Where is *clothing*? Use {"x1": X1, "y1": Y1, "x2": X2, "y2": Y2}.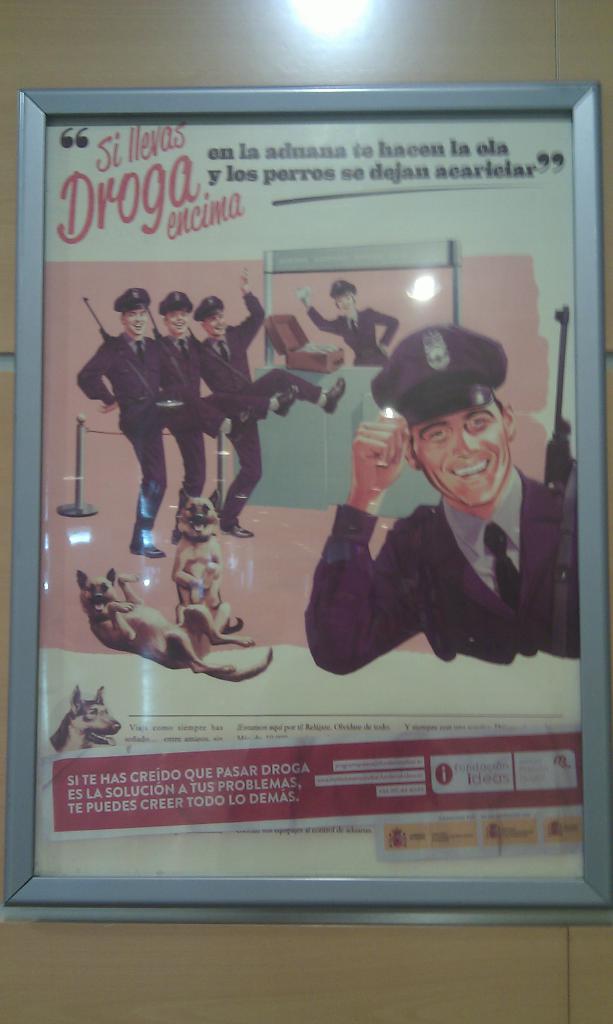
{"x1": 158, "y1": 344, "x2": 270, "y2": 536}.
